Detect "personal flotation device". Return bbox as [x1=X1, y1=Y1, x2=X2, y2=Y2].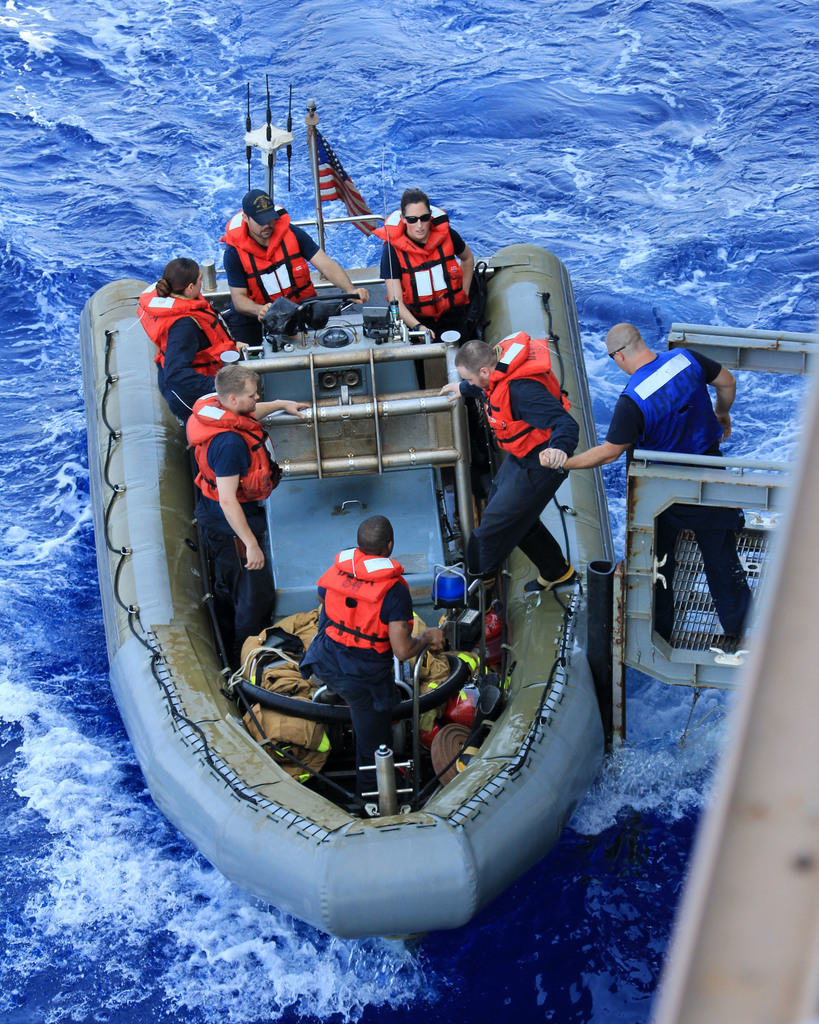
[x1=616, y1=342, x2=726, y2=483].
